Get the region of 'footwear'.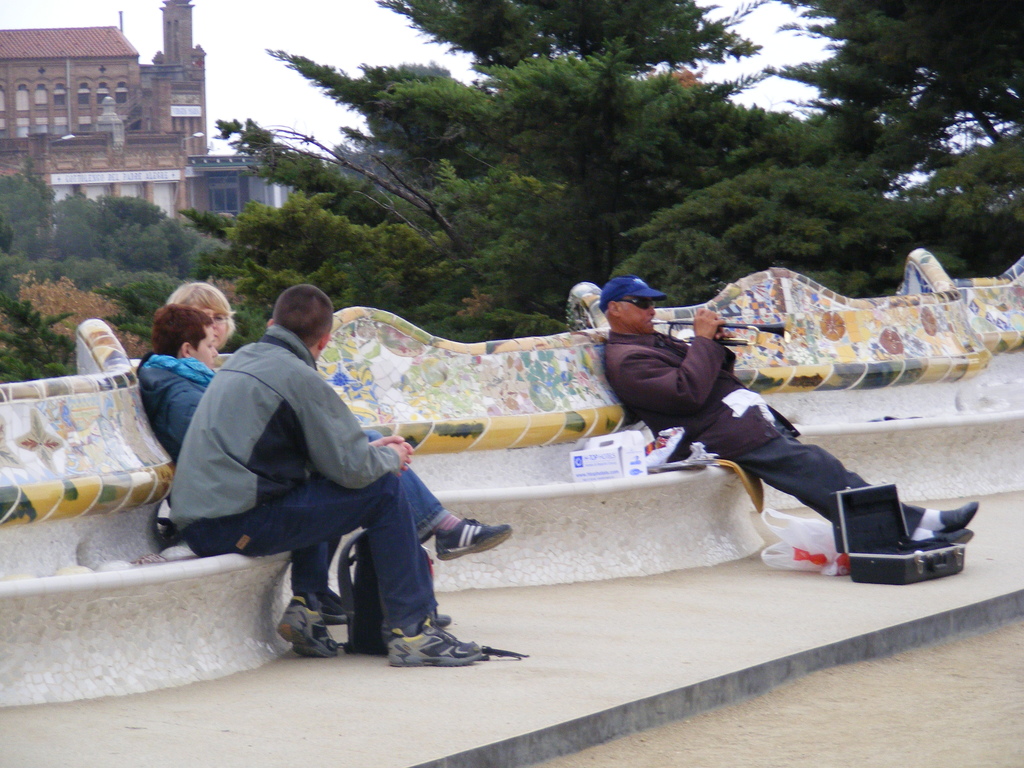
x1=322 y1=605 x2=356 y2=626.
